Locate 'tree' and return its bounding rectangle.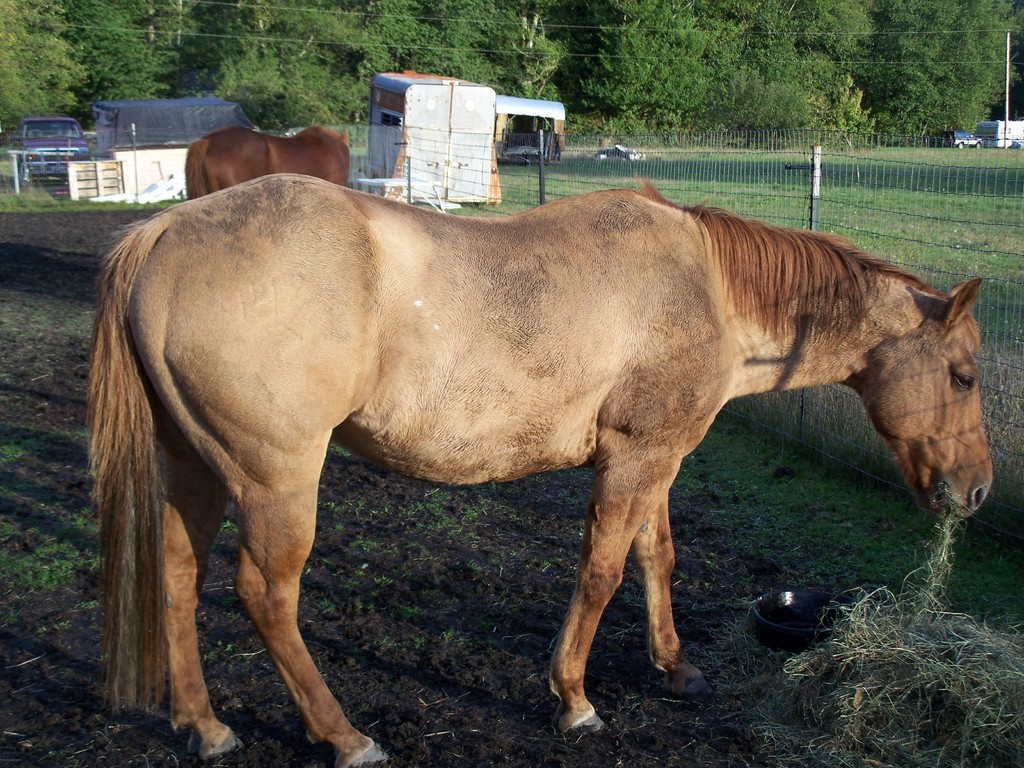
{"x1": 212, "y1": 0, "x2": 322, "y2": 130}.
